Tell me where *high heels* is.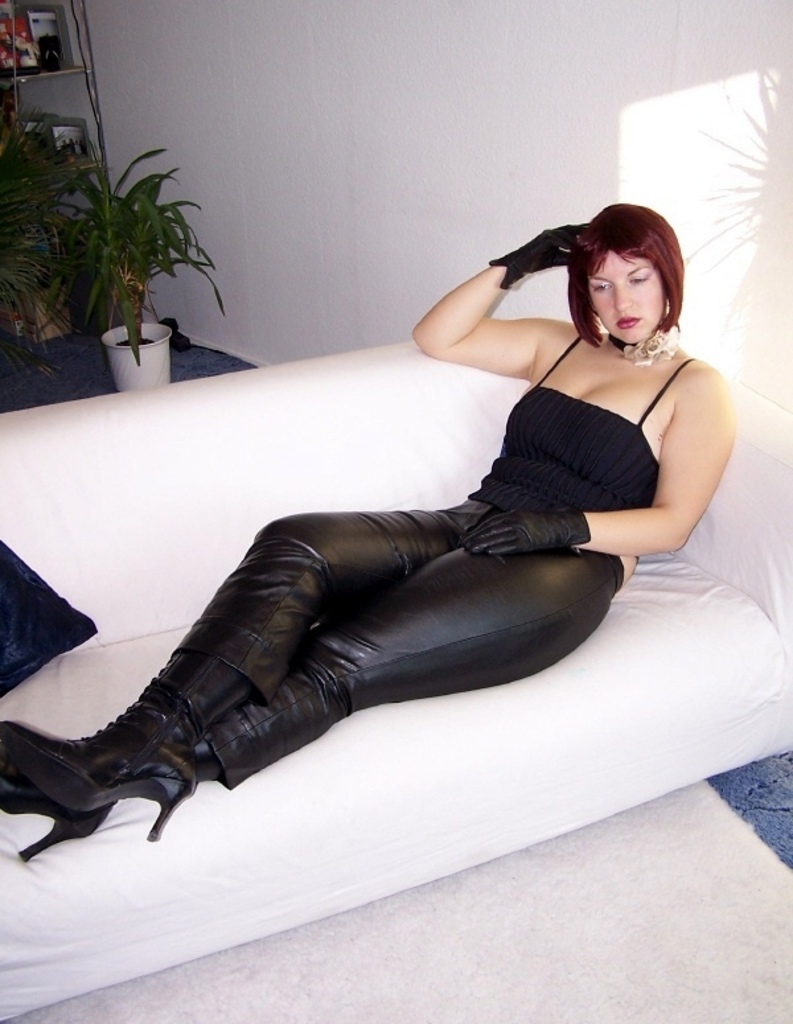
*high heels* is at bbox(0, 756, 114, 859).
